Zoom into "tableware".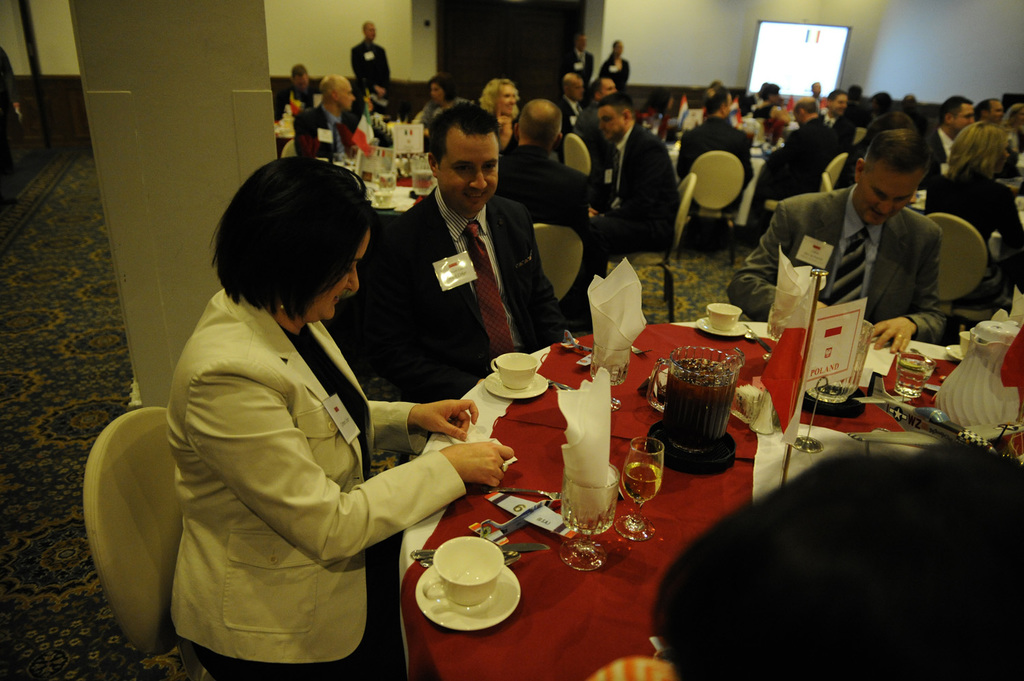
Zoom target: <bbox>556, 468, 618, 575</bbox>.
